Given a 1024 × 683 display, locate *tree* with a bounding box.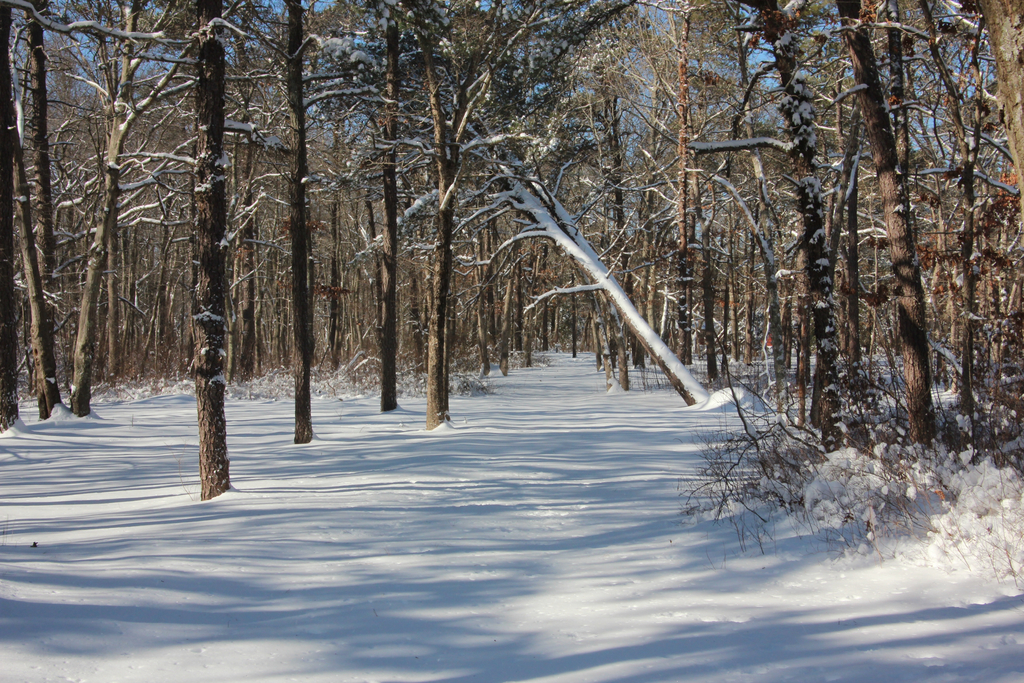
Located: 718, 27, 996, 470.
